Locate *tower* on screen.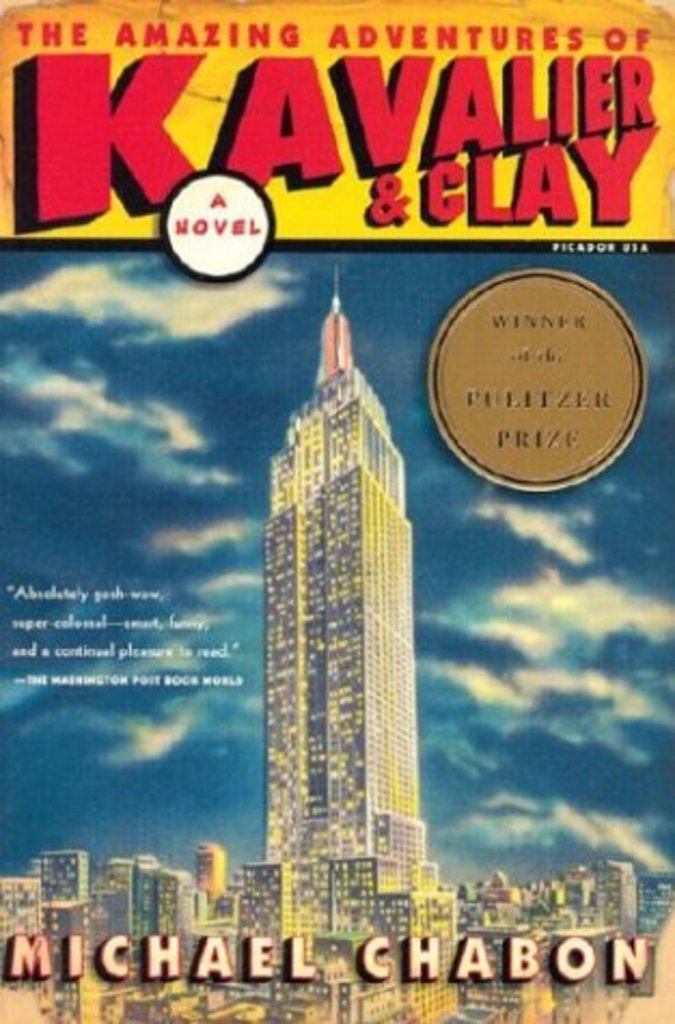
On screen at bbox(233, 267, 472, 899).
